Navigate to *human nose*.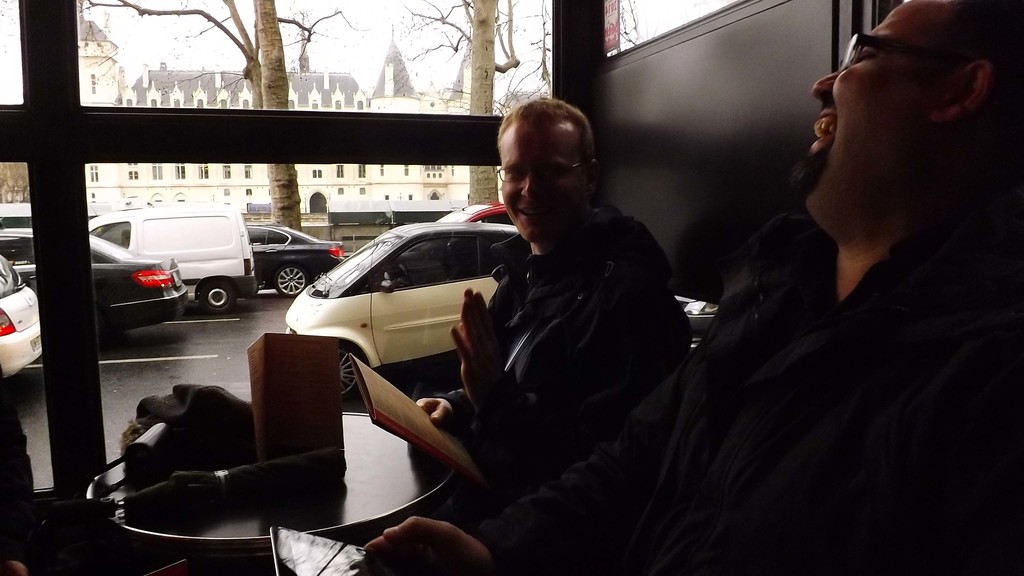
Navigation target: <bbox>523, 173, 541, 199</bbox>.
